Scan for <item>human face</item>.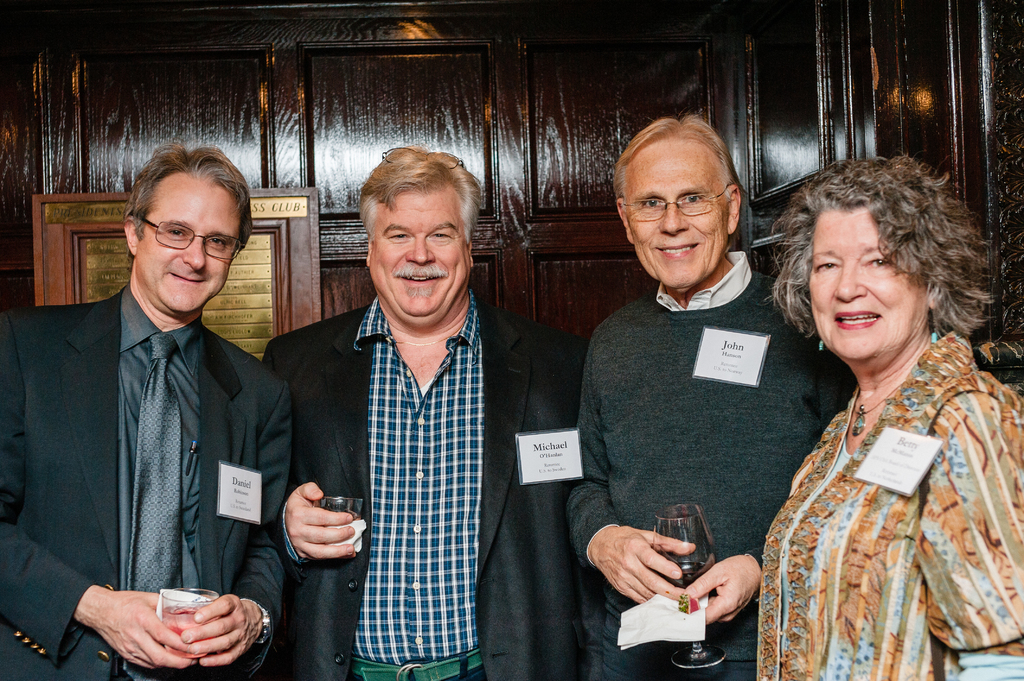
Scan result: region(624, 136, 723, 289).
